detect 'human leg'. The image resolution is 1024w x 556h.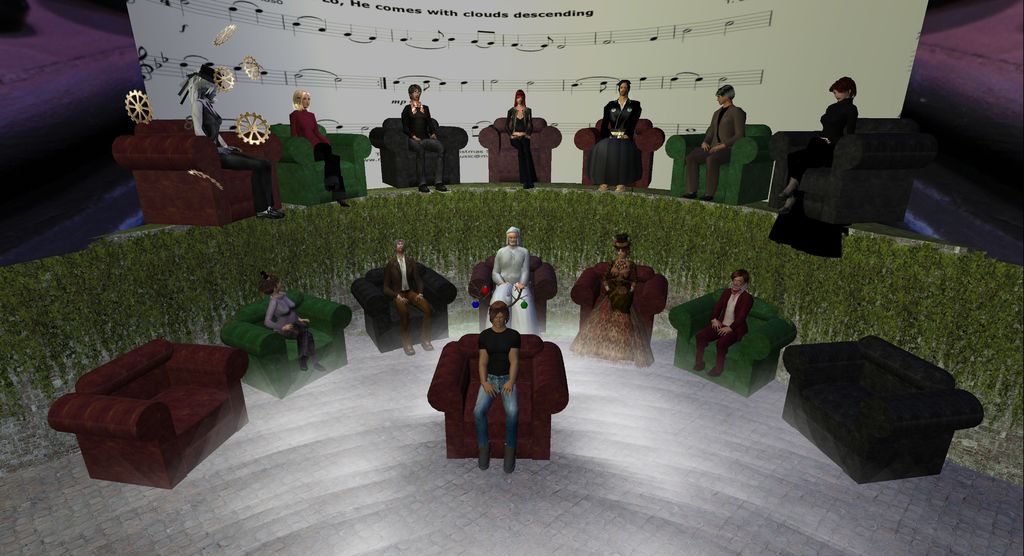
<bbox>504, 379, 519, 472</bbox>.
